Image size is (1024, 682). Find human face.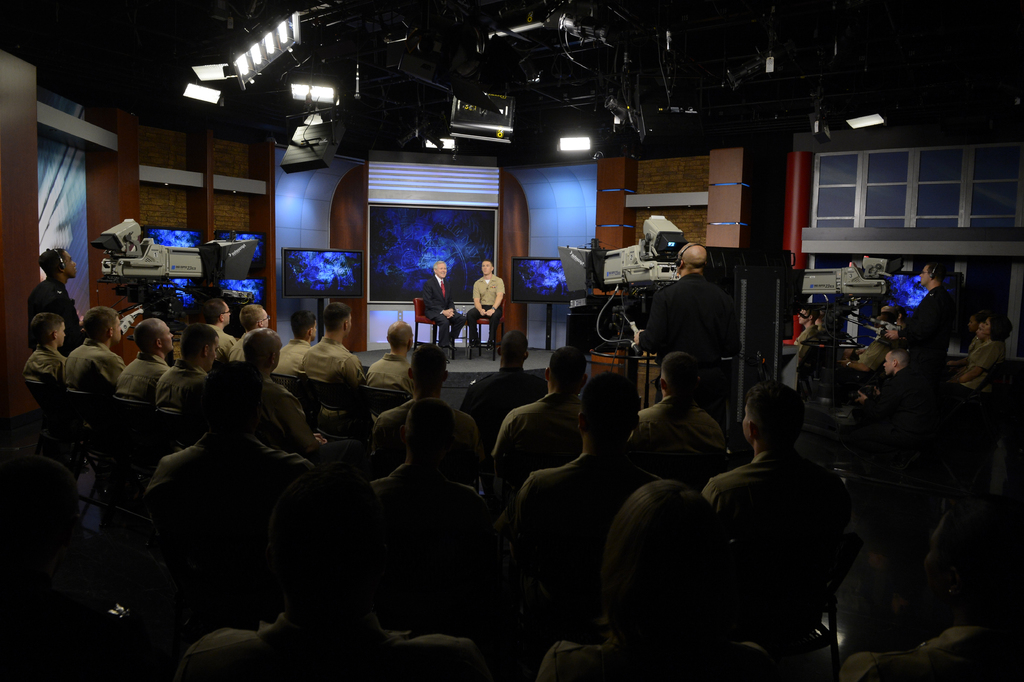
box(920, 265, 931, 285).
